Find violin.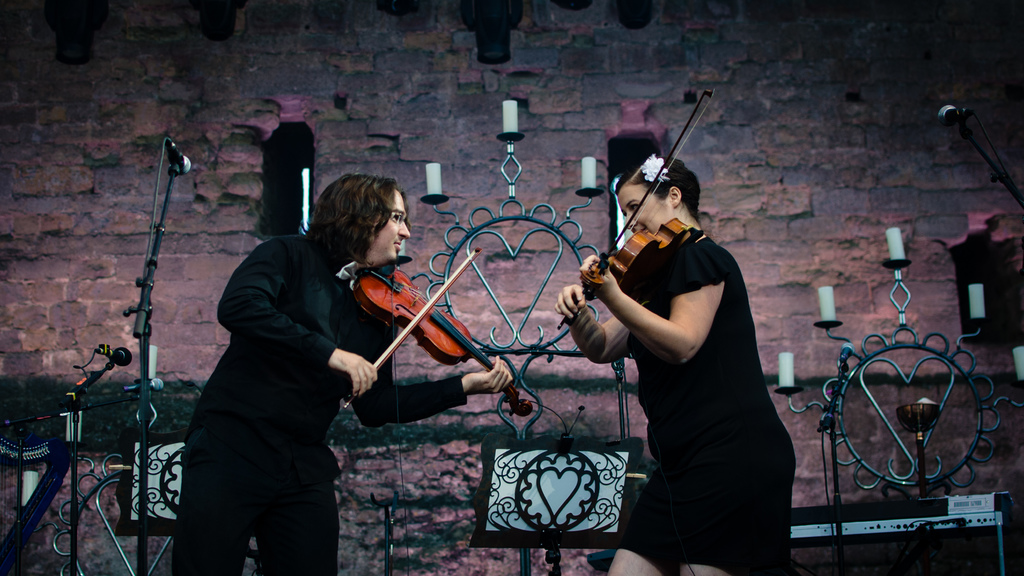
(554,87,717,333).
